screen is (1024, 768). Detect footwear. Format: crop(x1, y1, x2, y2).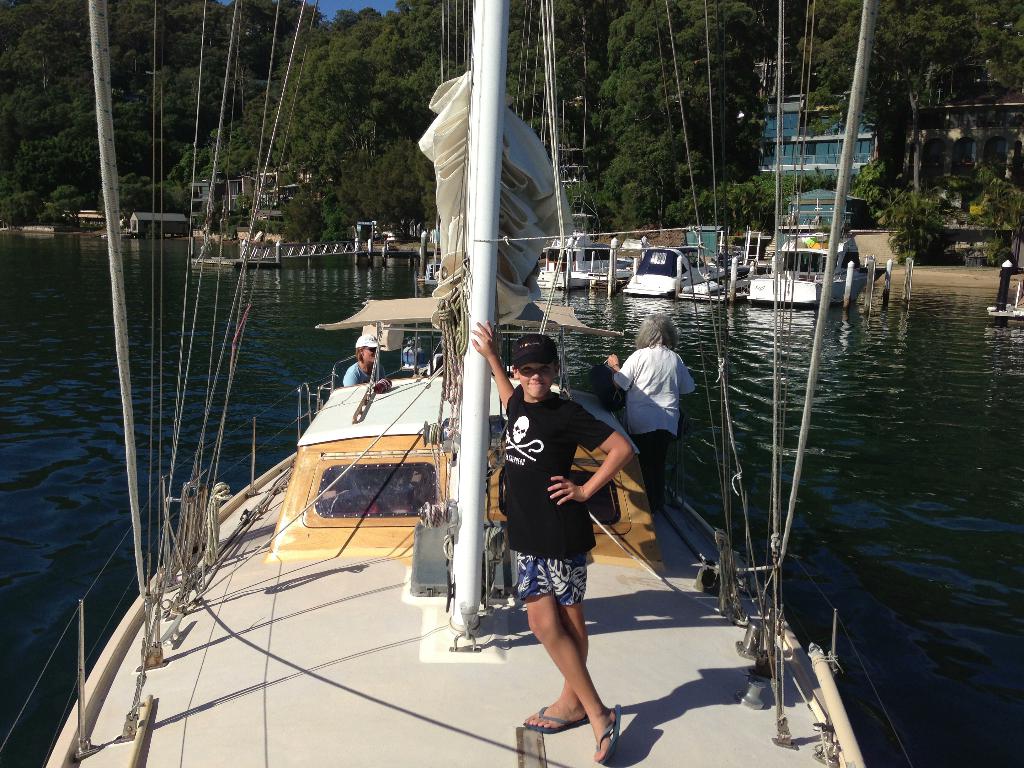
crop(593, 701, 625, 762).
